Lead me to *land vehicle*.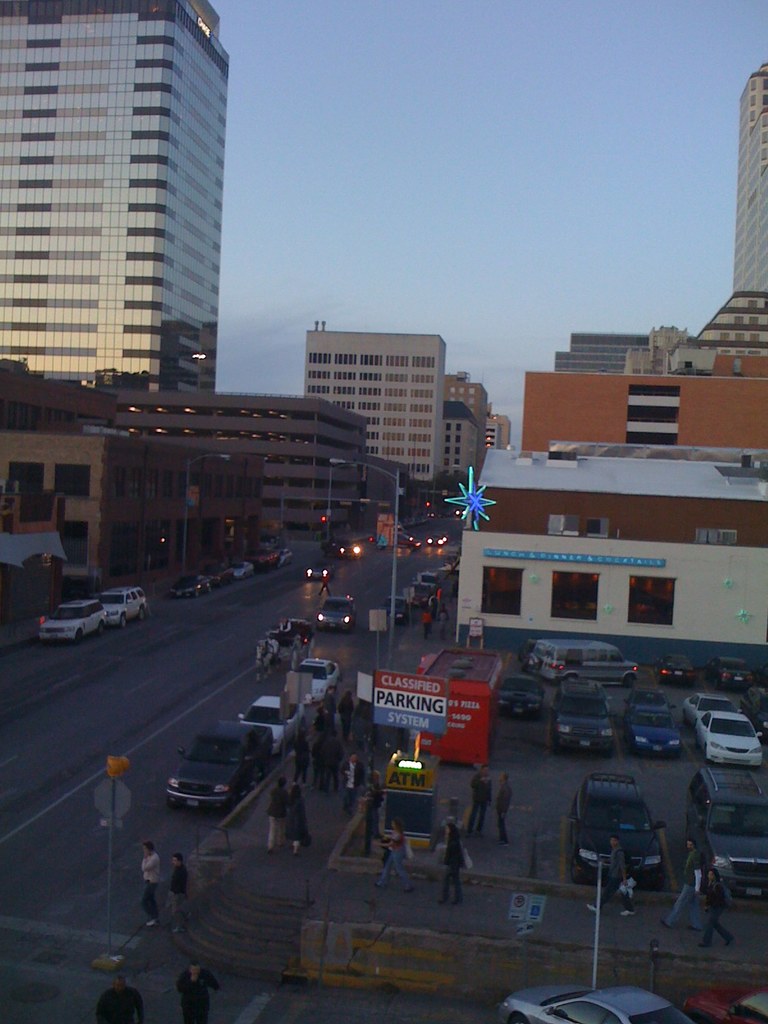
Lead to [623,691,681,756].
